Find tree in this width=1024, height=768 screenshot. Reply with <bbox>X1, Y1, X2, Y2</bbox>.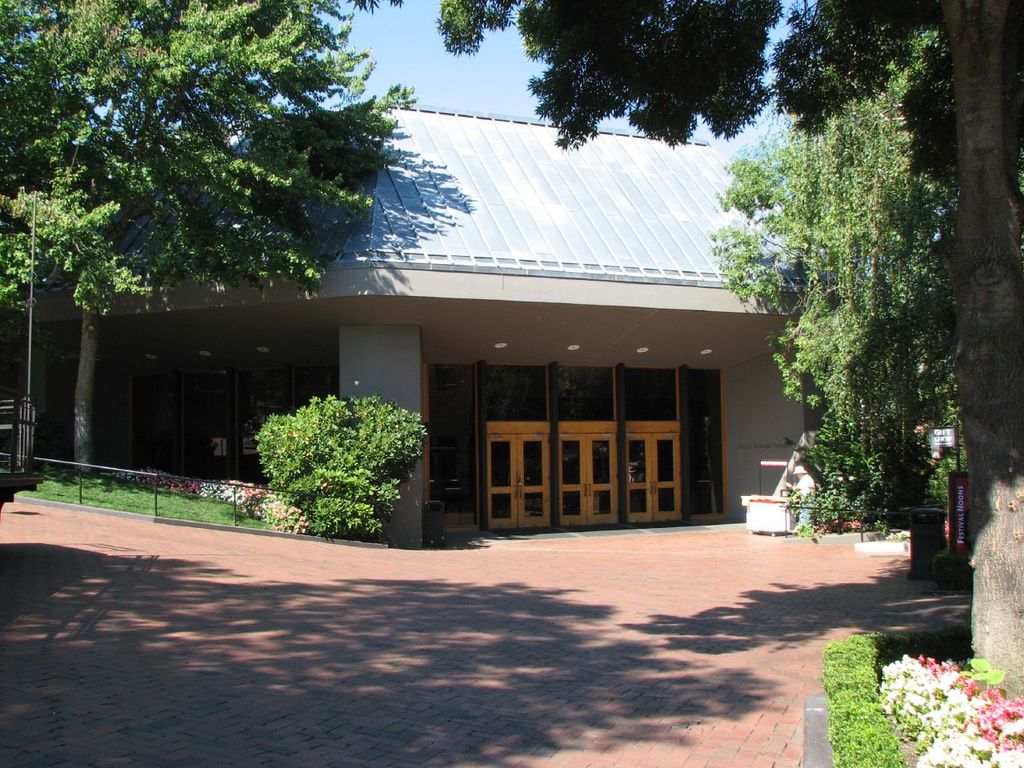
<bbox>251, 396, 426, 548</bbox>.
